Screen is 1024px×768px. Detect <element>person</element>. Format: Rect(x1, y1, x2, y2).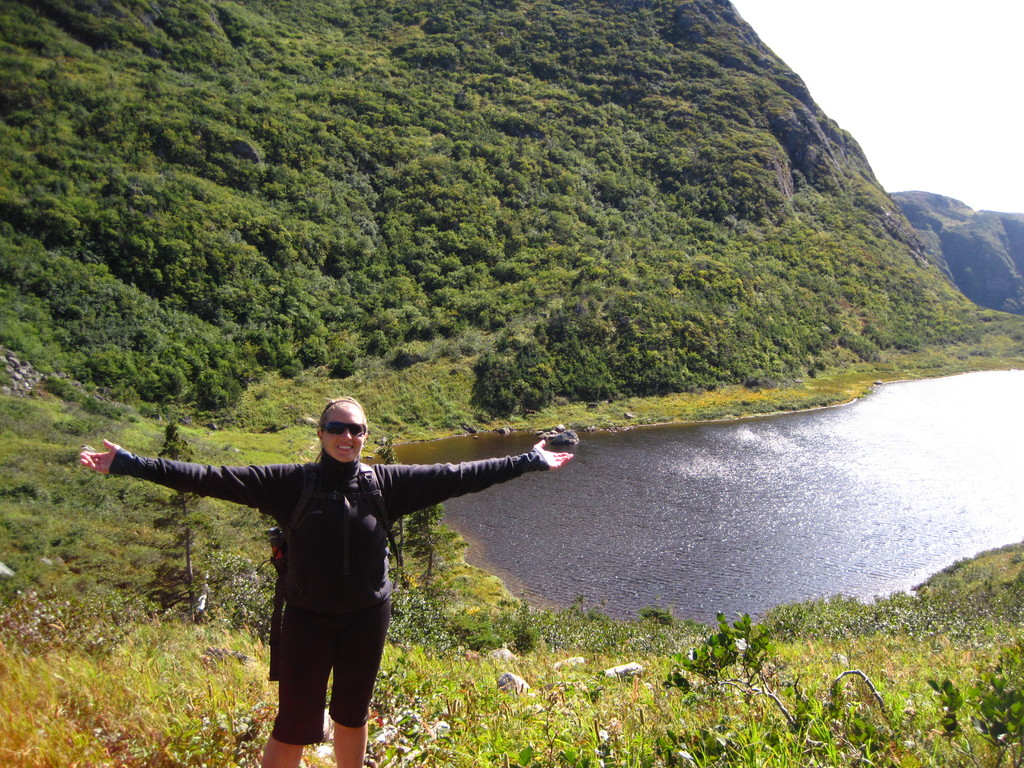
Rect(116, 381, 564, 729).
